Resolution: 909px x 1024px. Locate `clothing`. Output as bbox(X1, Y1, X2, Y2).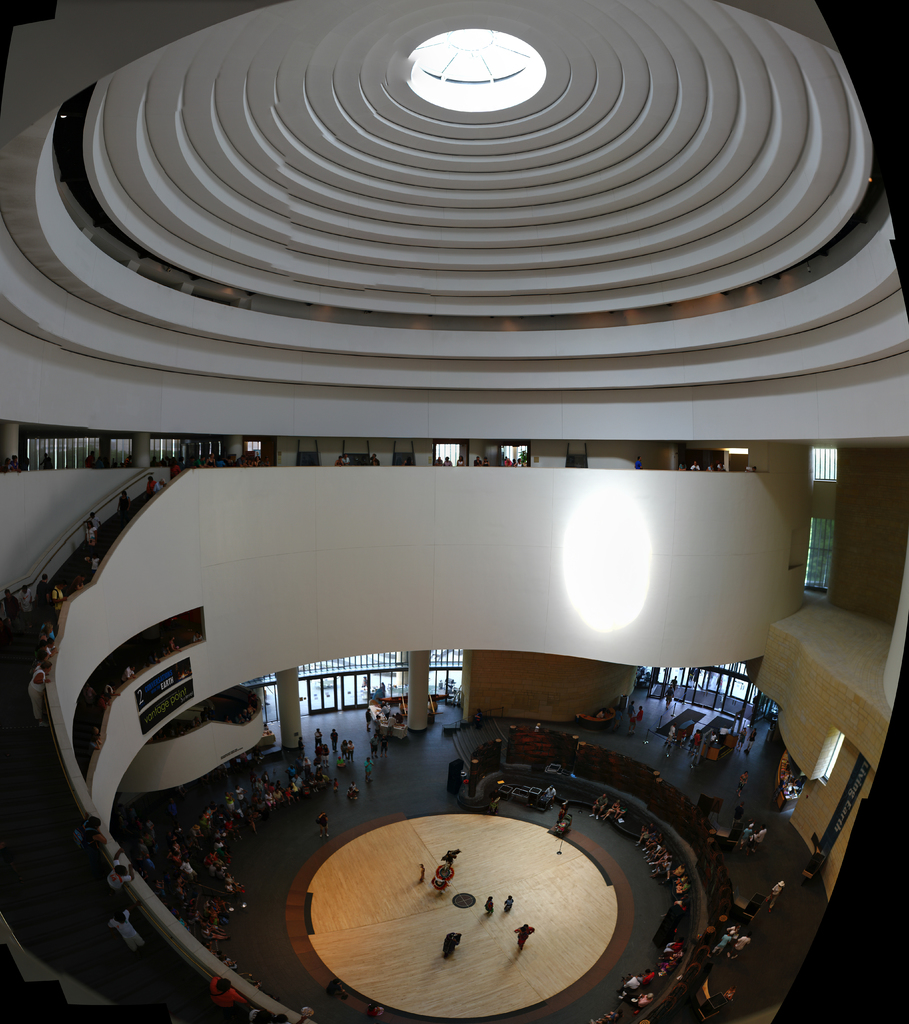
bbox(755, 829, 768, 849).
